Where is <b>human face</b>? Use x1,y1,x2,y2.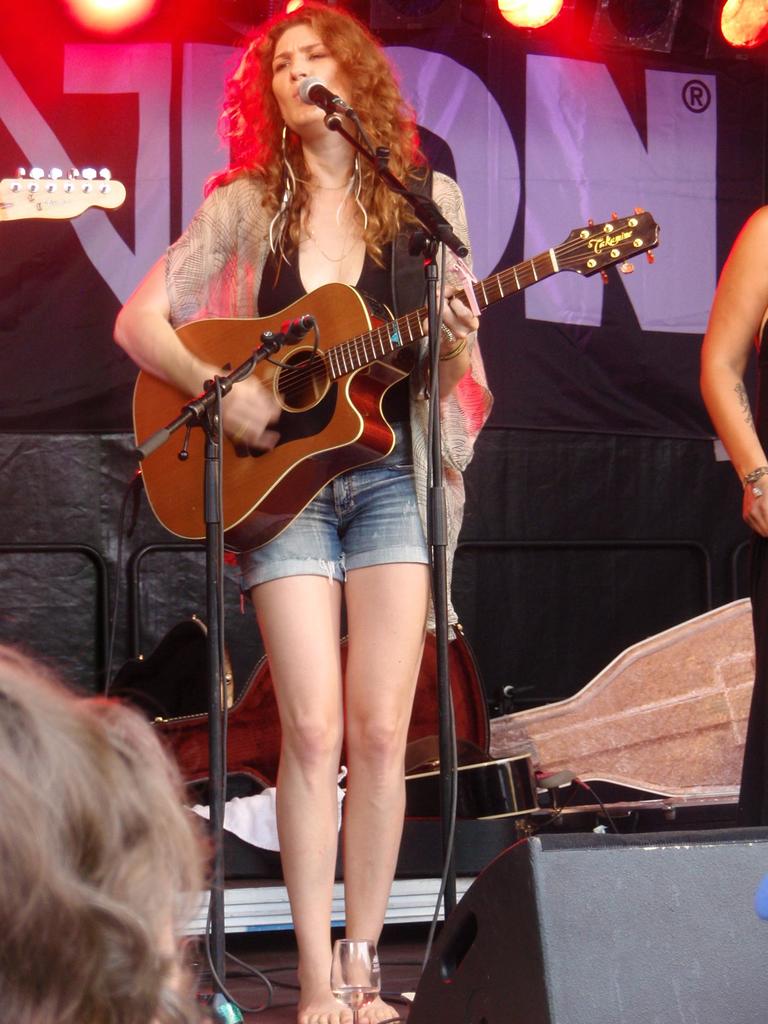
264,25,352,140.
